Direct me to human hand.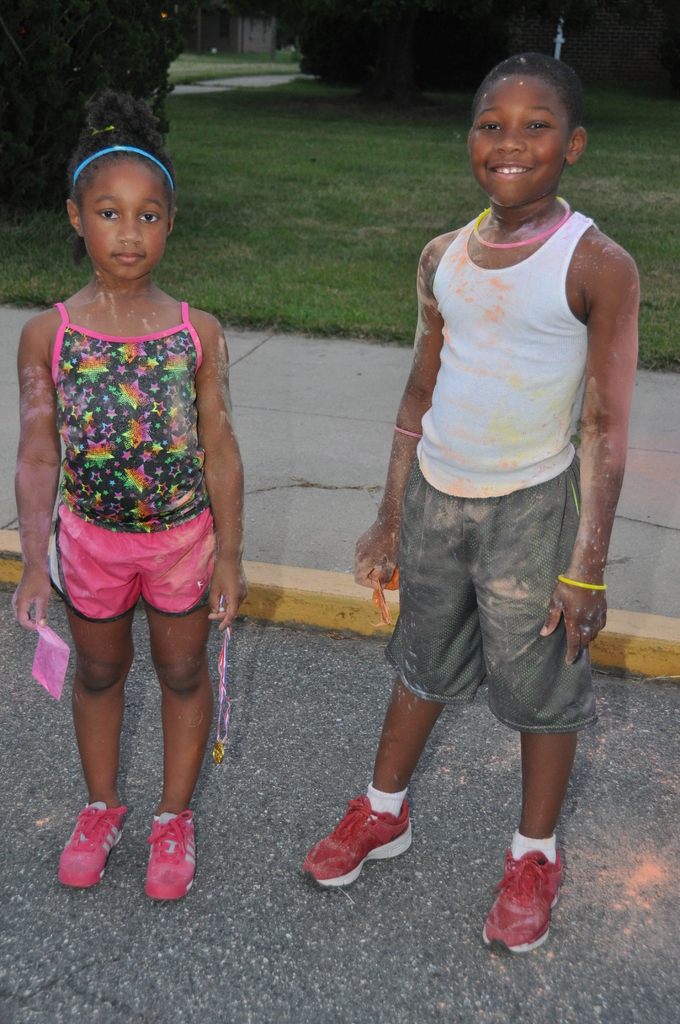
Direction: select_region(355, 520, 402, 596).
